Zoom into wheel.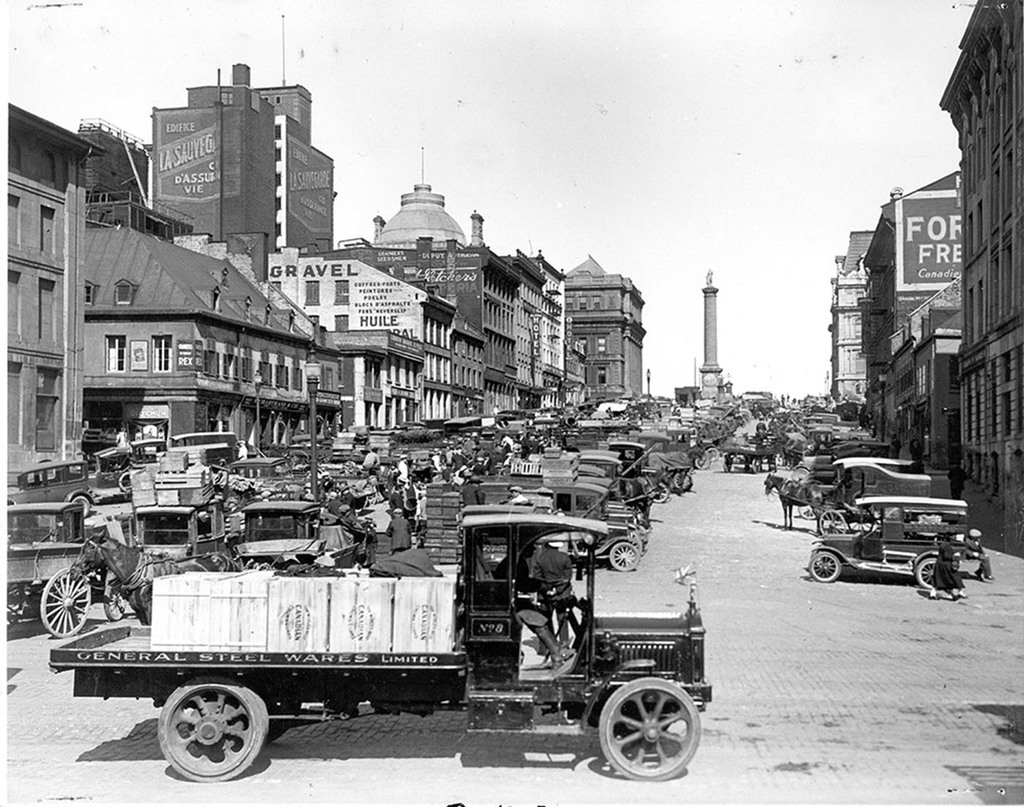
Zoom target: box(39, 568, 91, 637).
